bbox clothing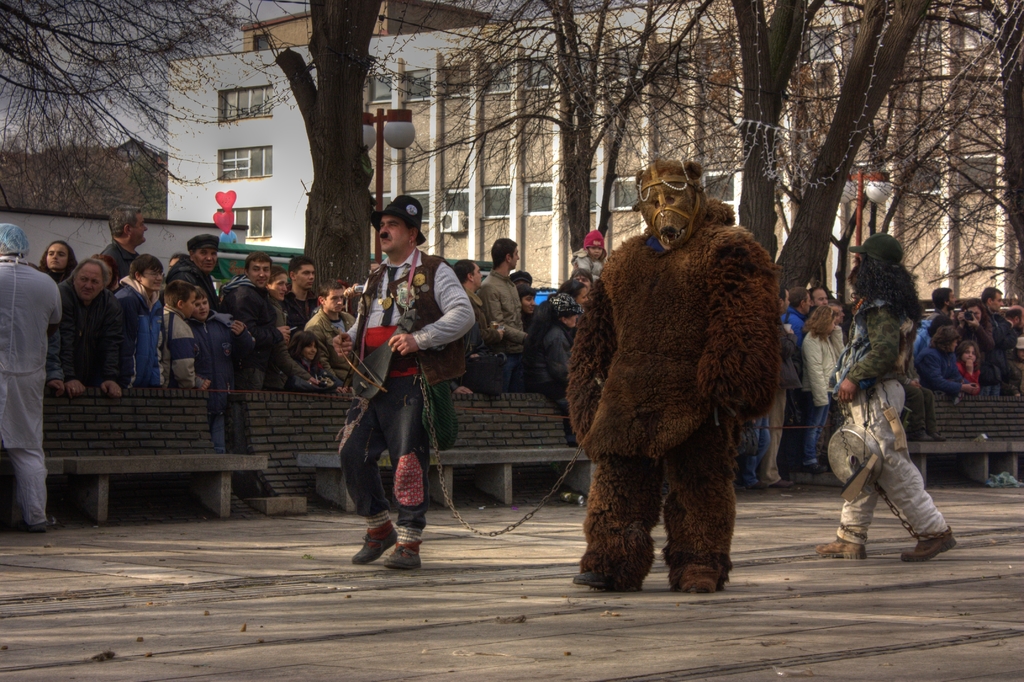
<box>954,359,992,386</box>
